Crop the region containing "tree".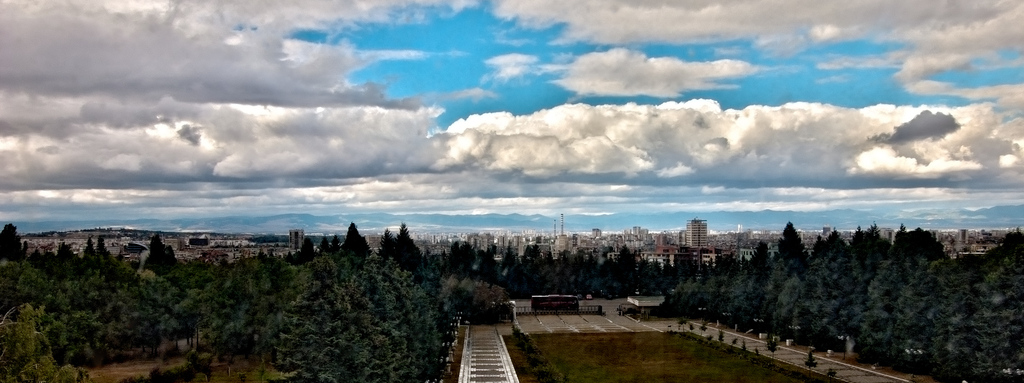
Crop region: (left=773, top=214, right=831, bottom=286).
